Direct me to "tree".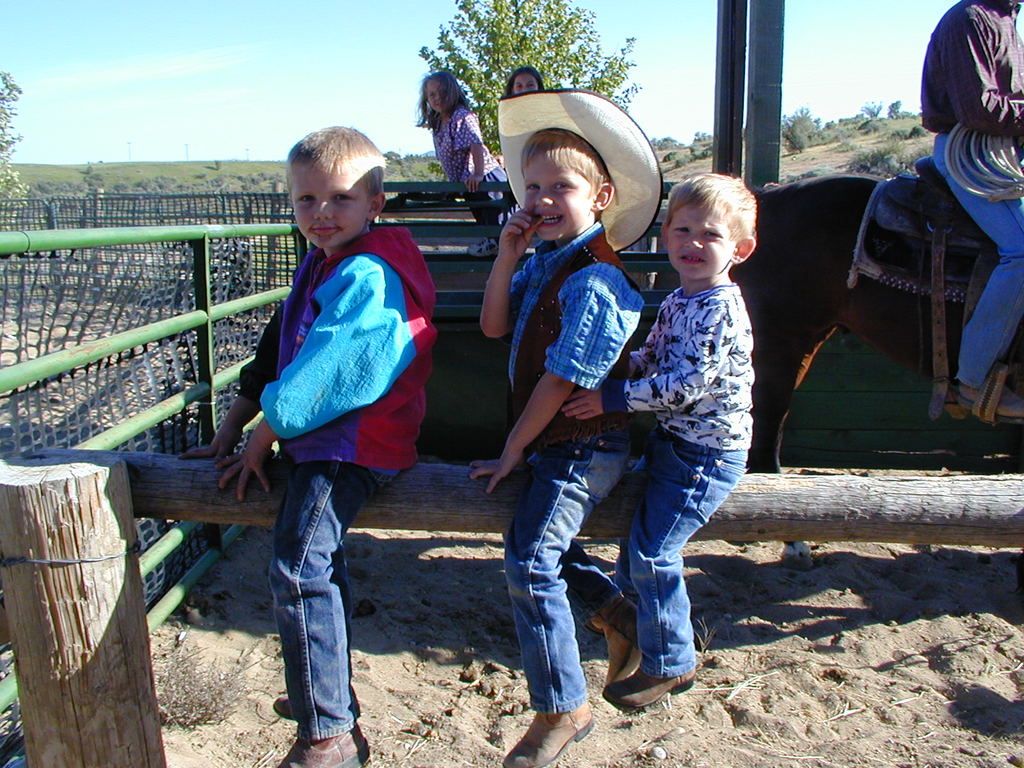
Direction: detection(380, 148, 411, 200).
